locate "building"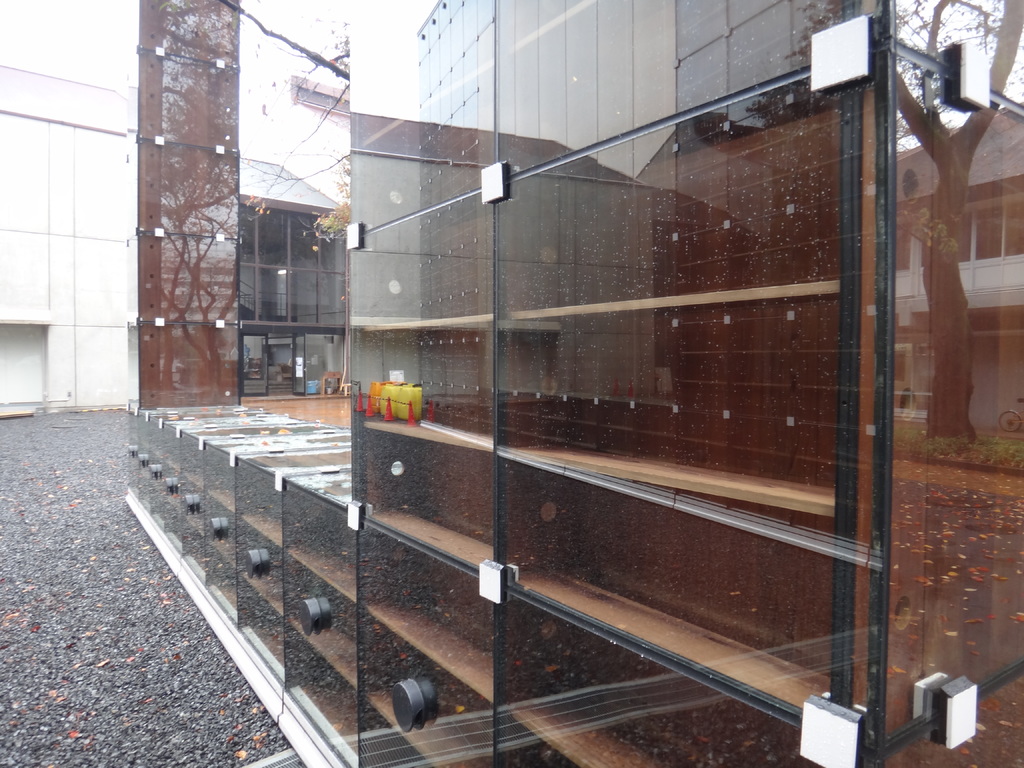
<bbox>0, 0, 1023, 767</bbox>
